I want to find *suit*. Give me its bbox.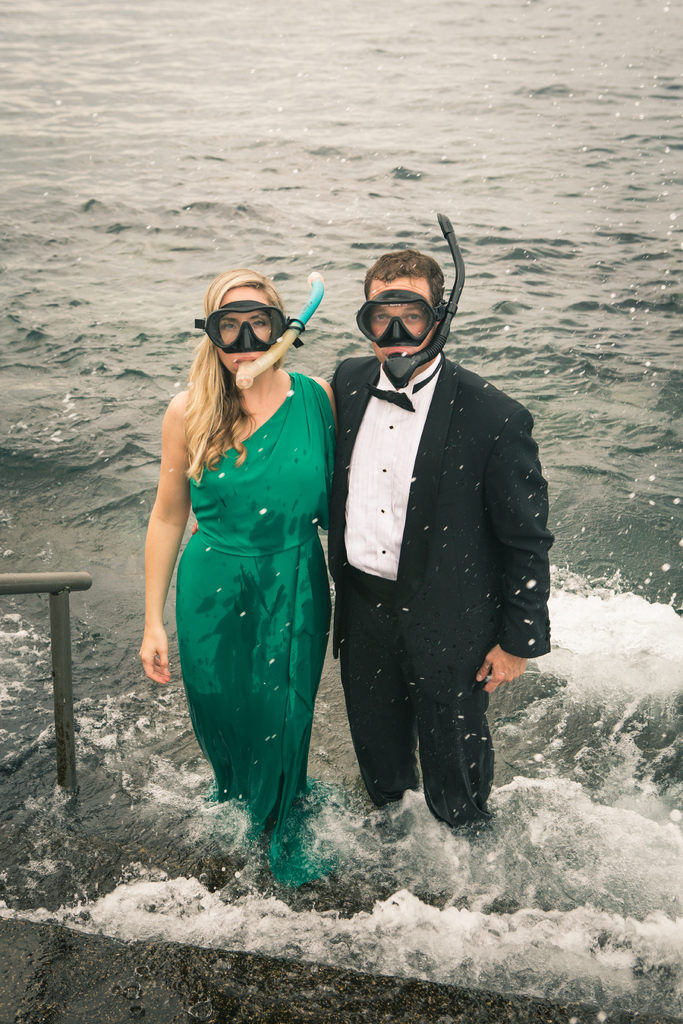
310 211 534 877.
